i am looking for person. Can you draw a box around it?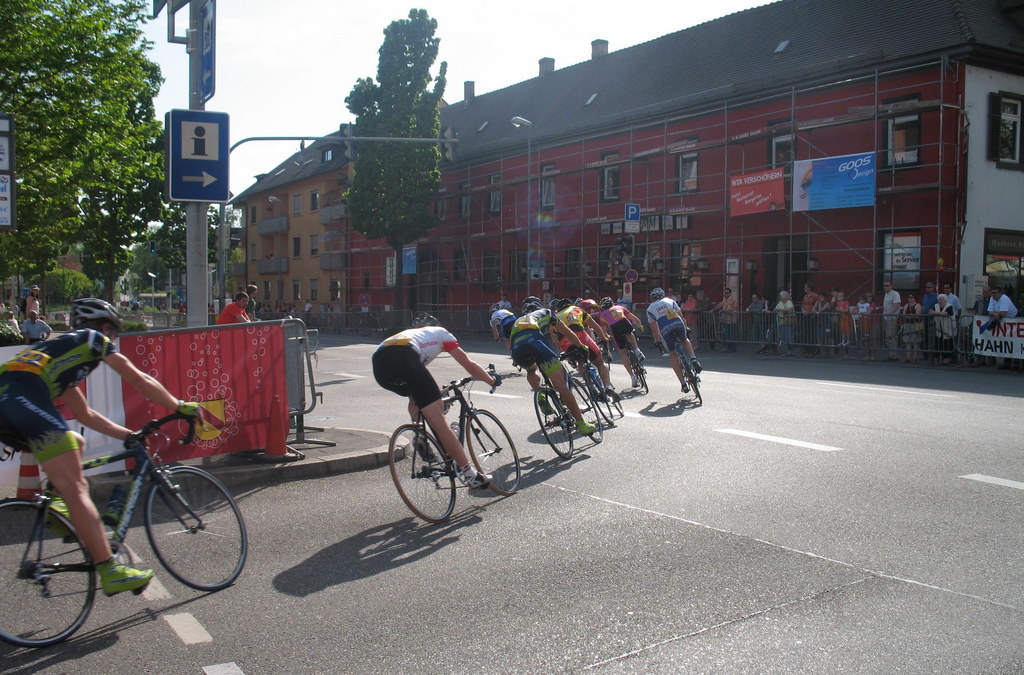
Sure, the bounding box is detection(0, 294, 201, 600).
